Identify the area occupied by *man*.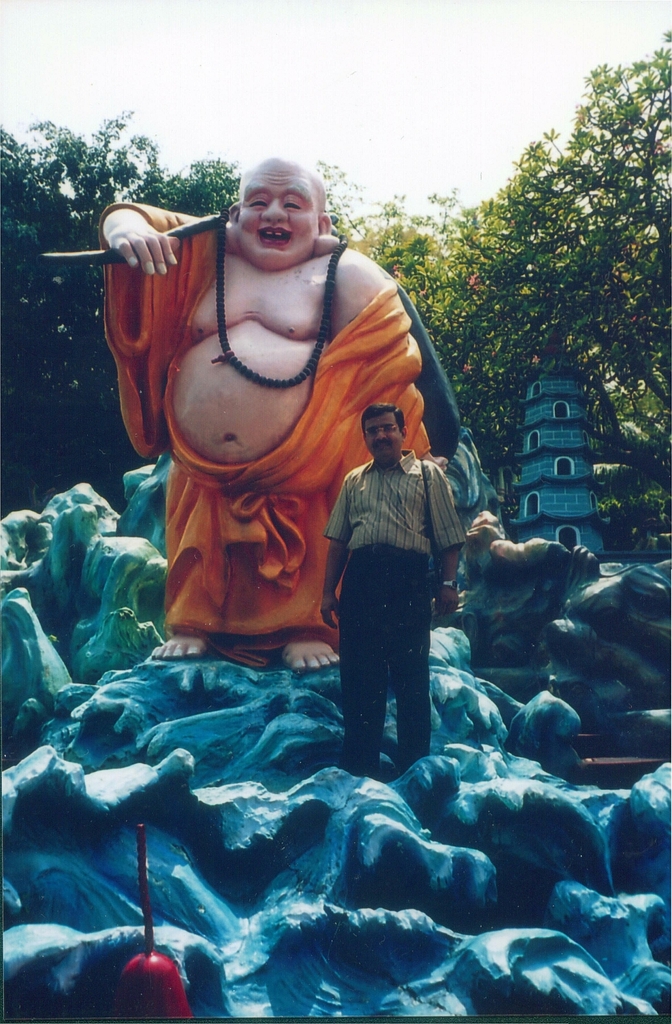
Area: (x1=93, y1=153, x2=438, y2=663).
